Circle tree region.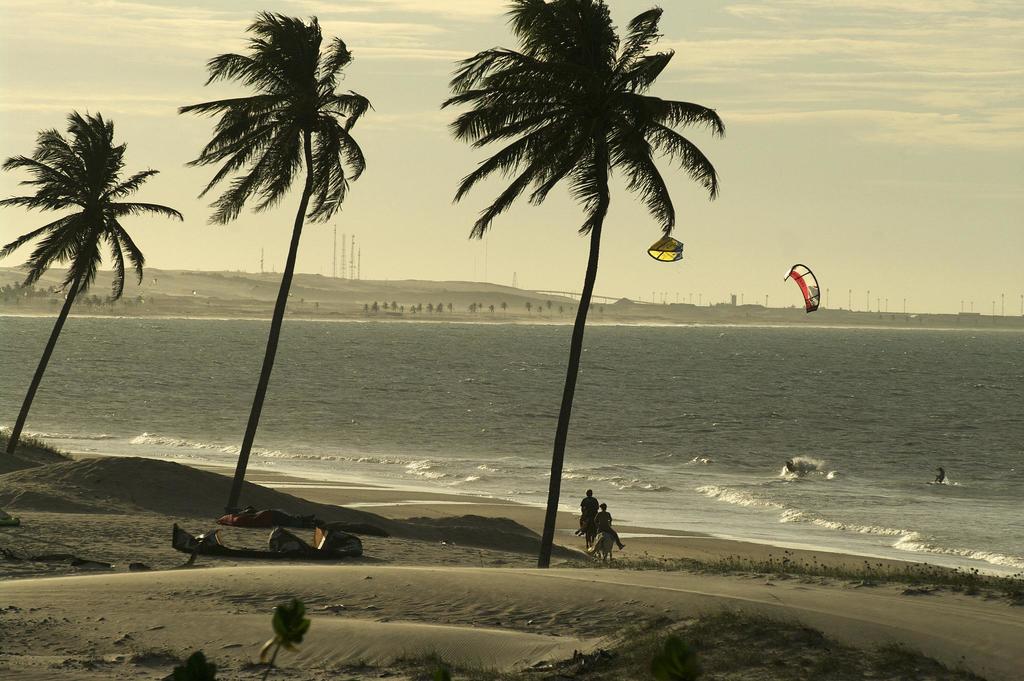
Region: rect(467, 300, 476, 318).
